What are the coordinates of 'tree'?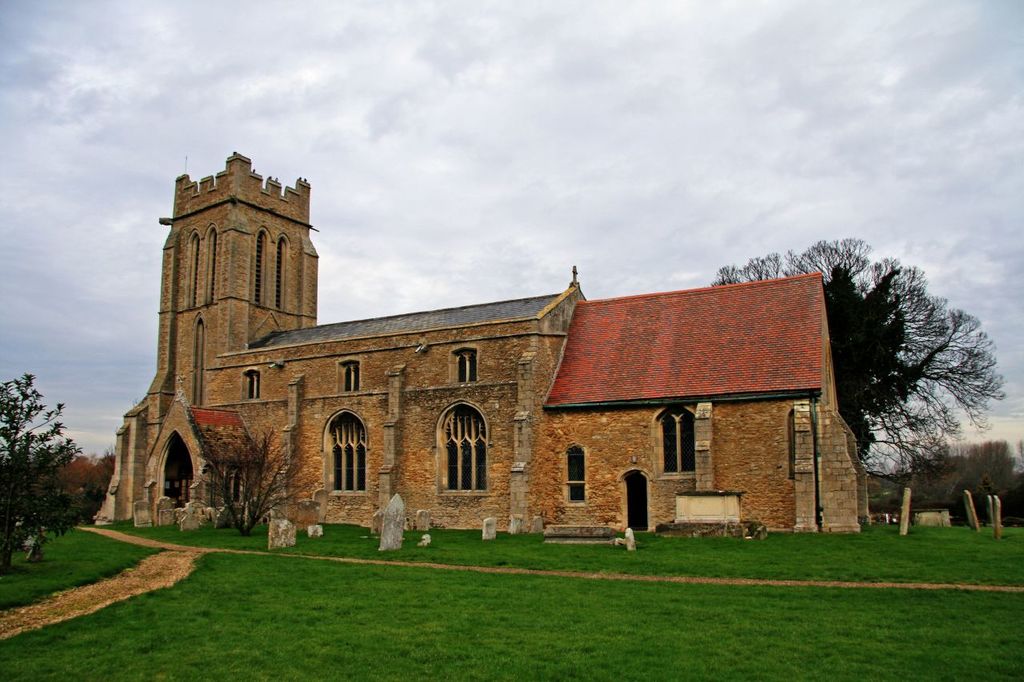
<bbox>0, 373, 87, 580</bbox>.
